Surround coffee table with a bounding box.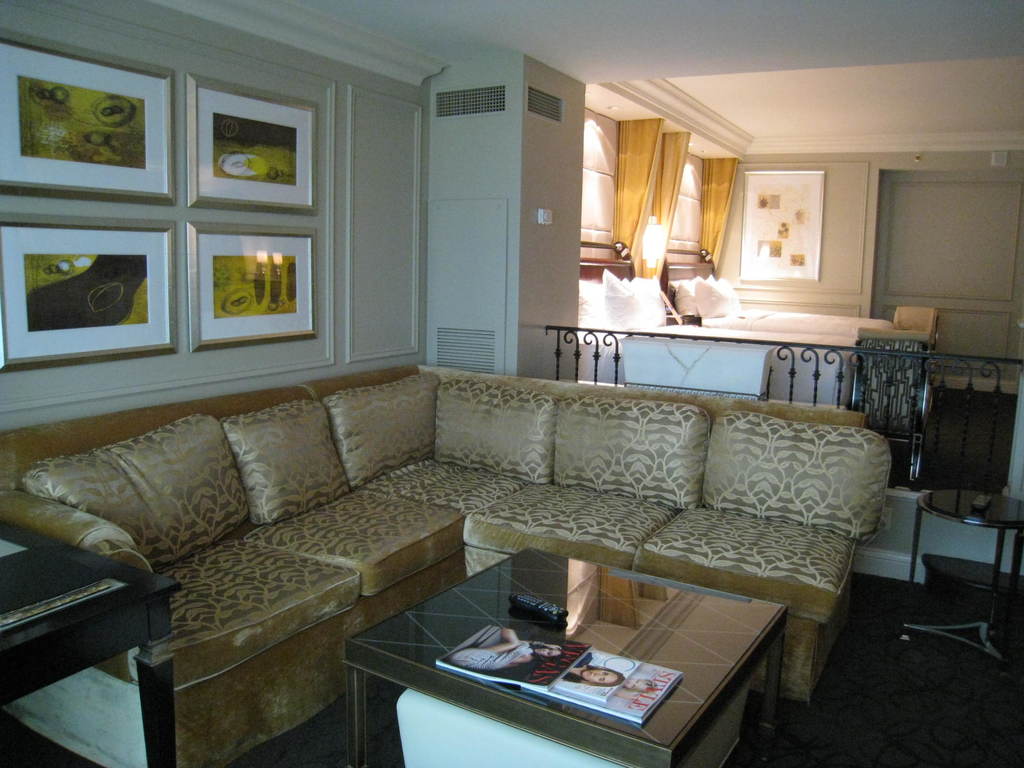
bbox=(340, 550, 784, 767).
